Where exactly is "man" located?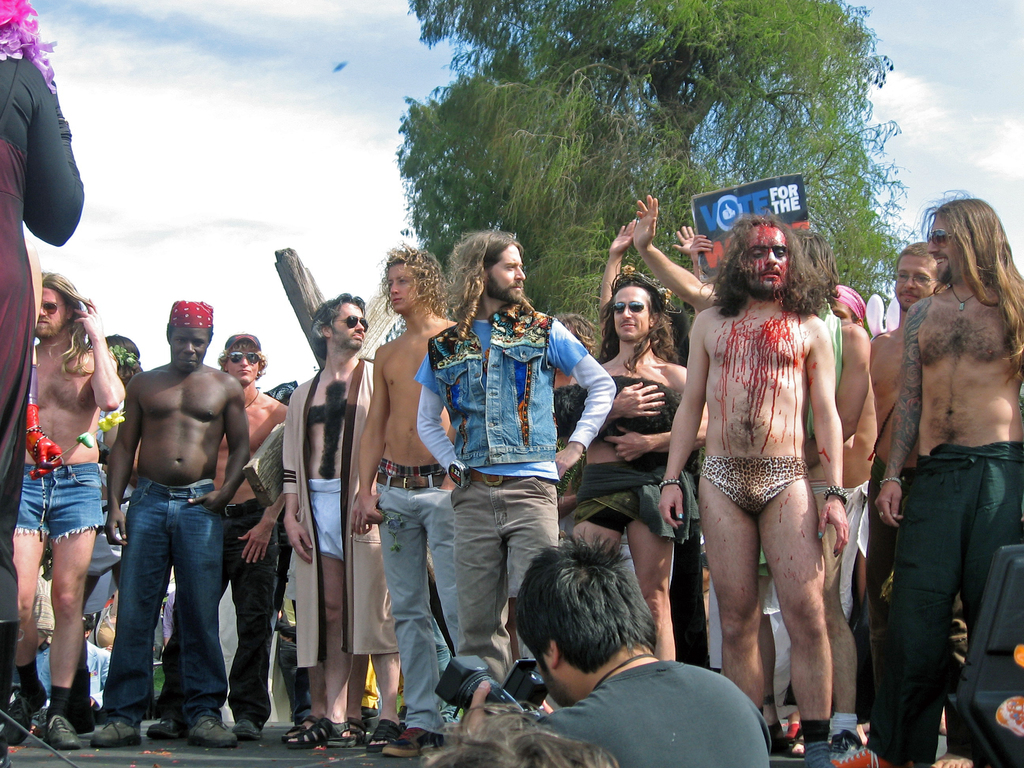
Its bounding box is [568, 270, 710, 662].
